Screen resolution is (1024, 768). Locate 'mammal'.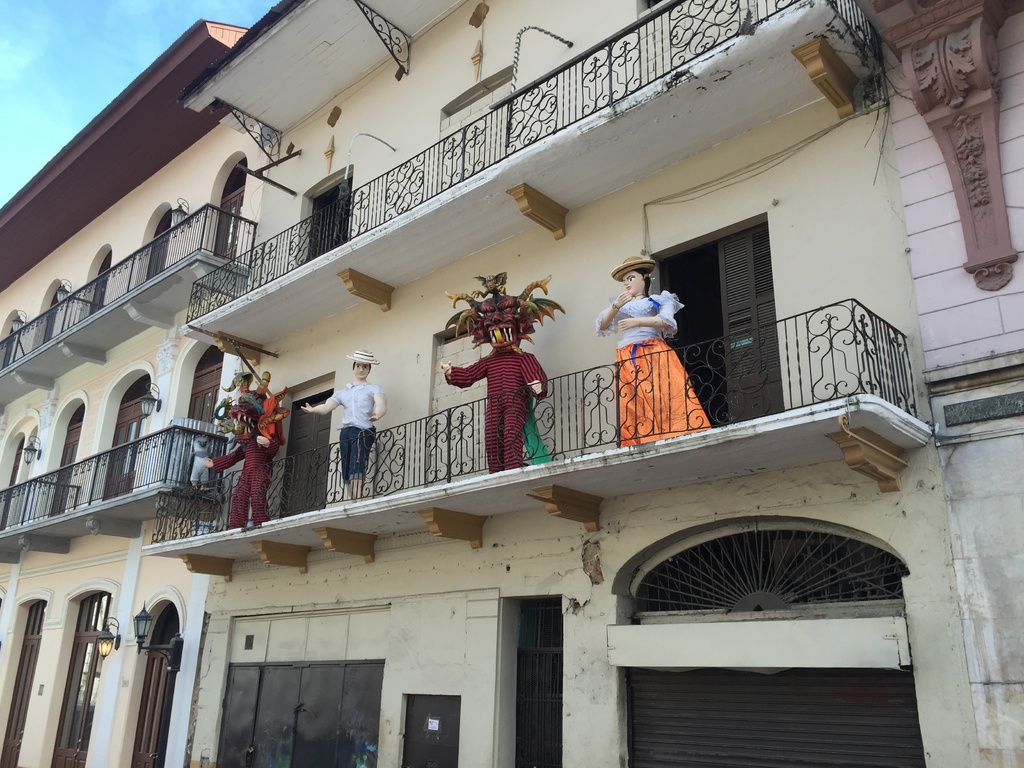
x1=439 y1=273 x2=550 y2=474.
